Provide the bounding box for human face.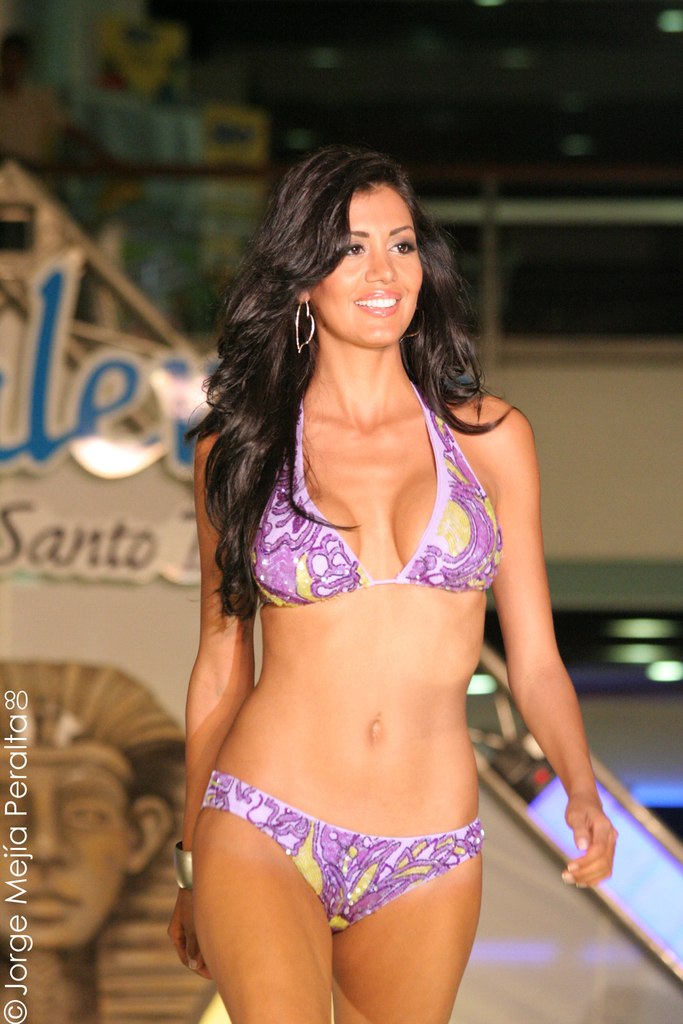
[0,738,144,952].
